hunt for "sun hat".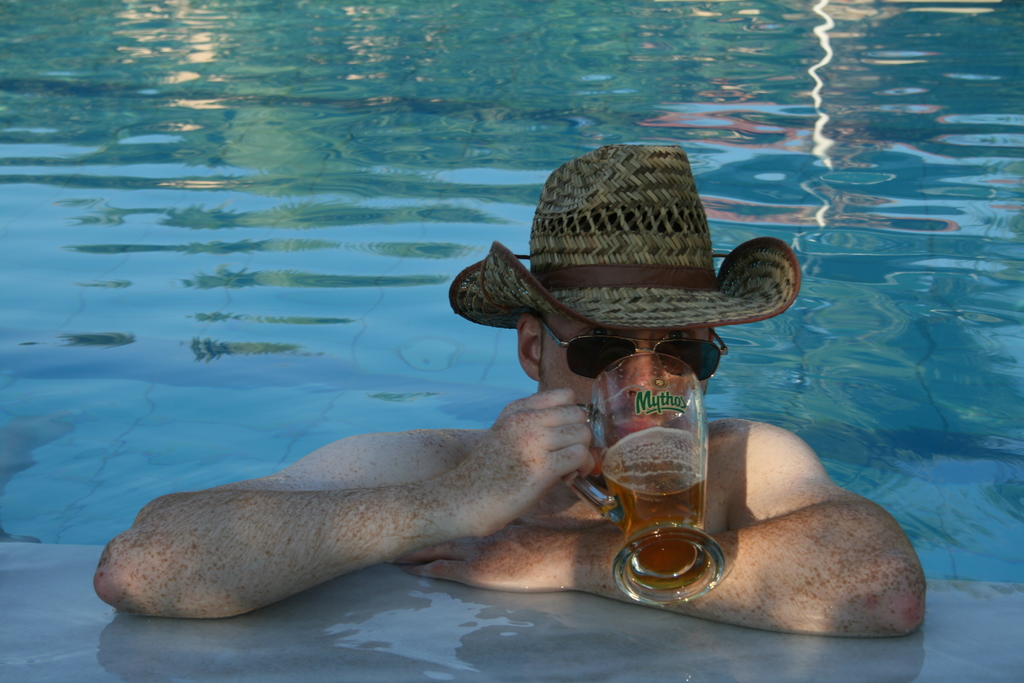
Hunted down at (445,143,801,335).
